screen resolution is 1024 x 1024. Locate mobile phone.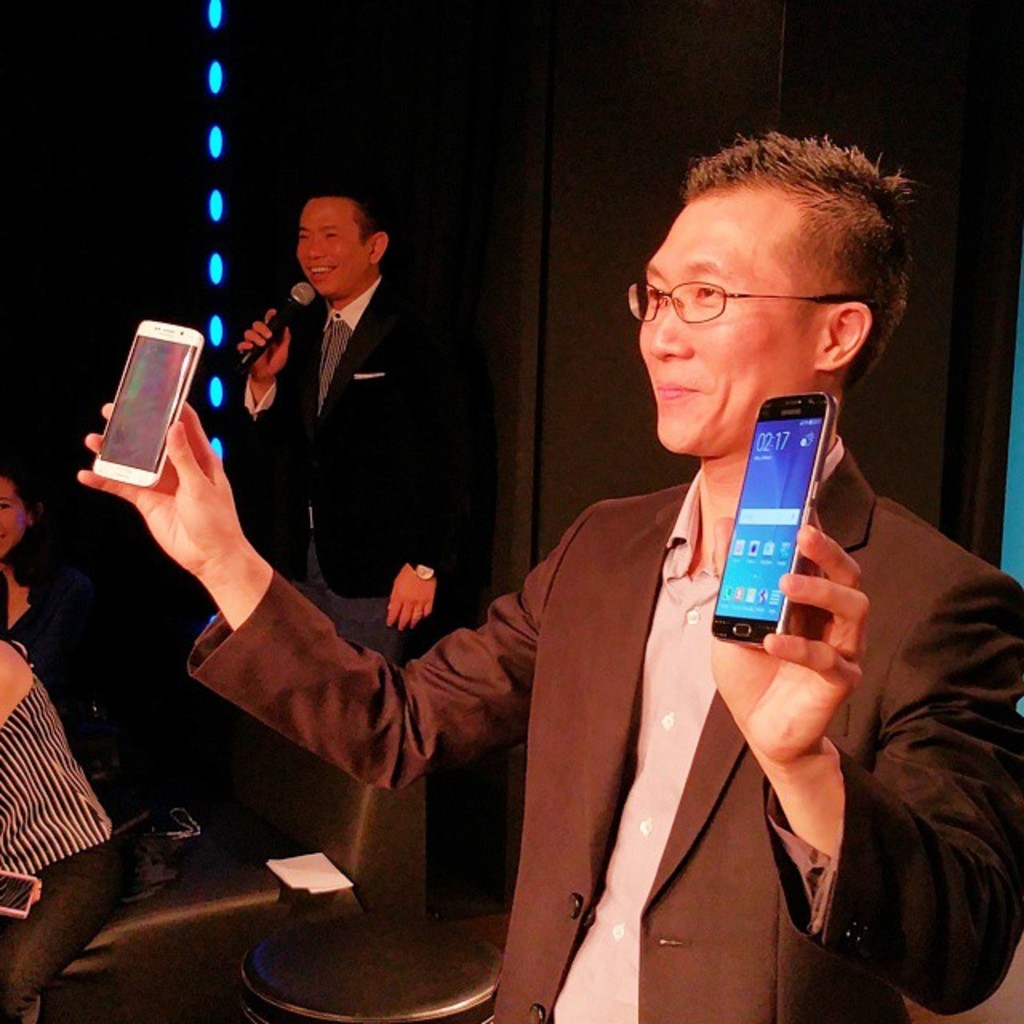
[693,381,864,650].
